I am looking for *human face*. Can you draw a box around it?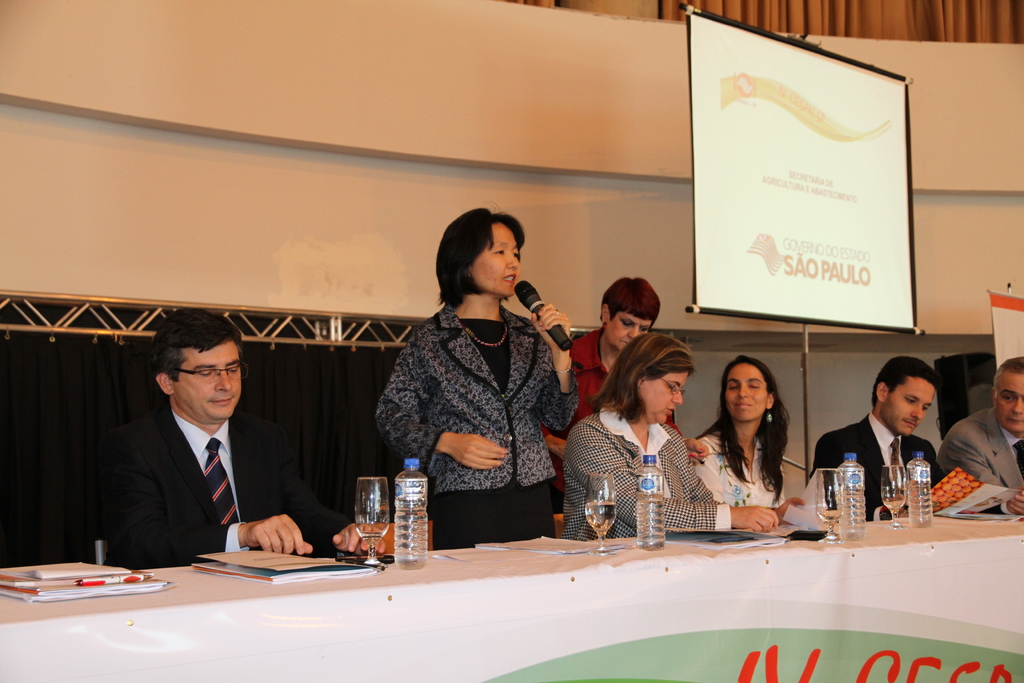
Sure, the bounding box is l=726, t=357, r=769, b=421.
